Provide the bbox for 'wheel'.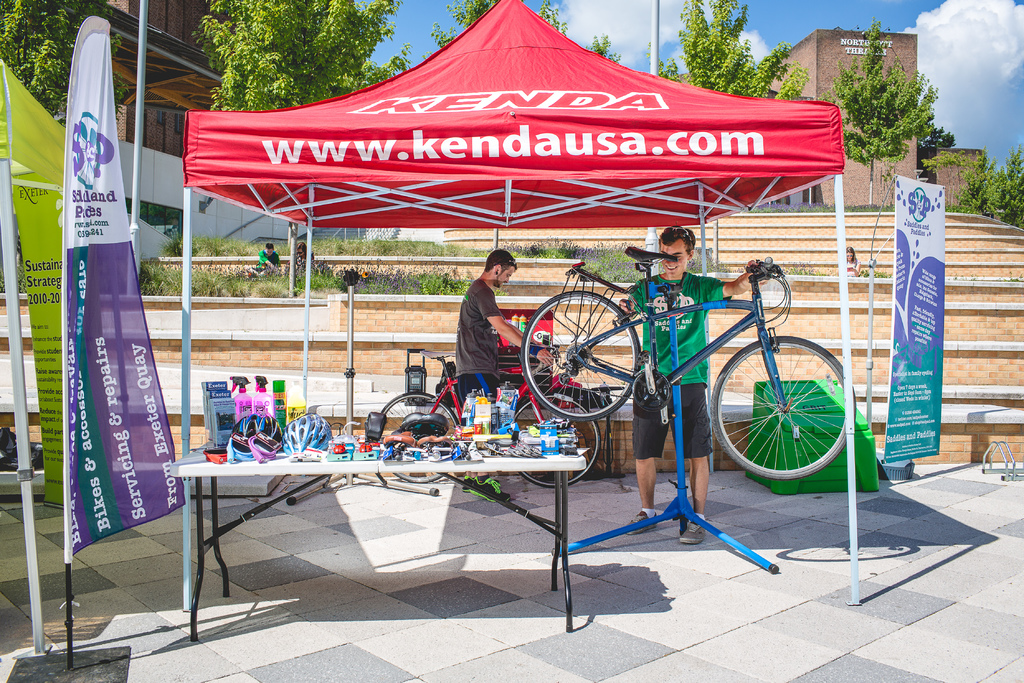
524, 281, 653, 427.
